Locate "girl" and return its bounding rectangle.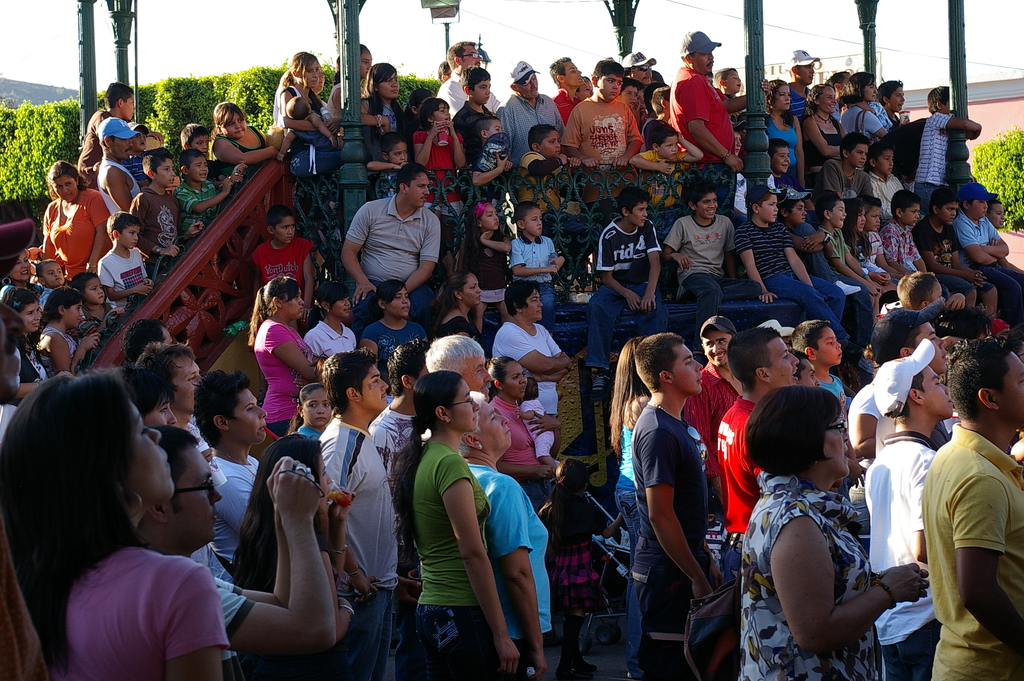
locate(606, 338, 652, 670).
